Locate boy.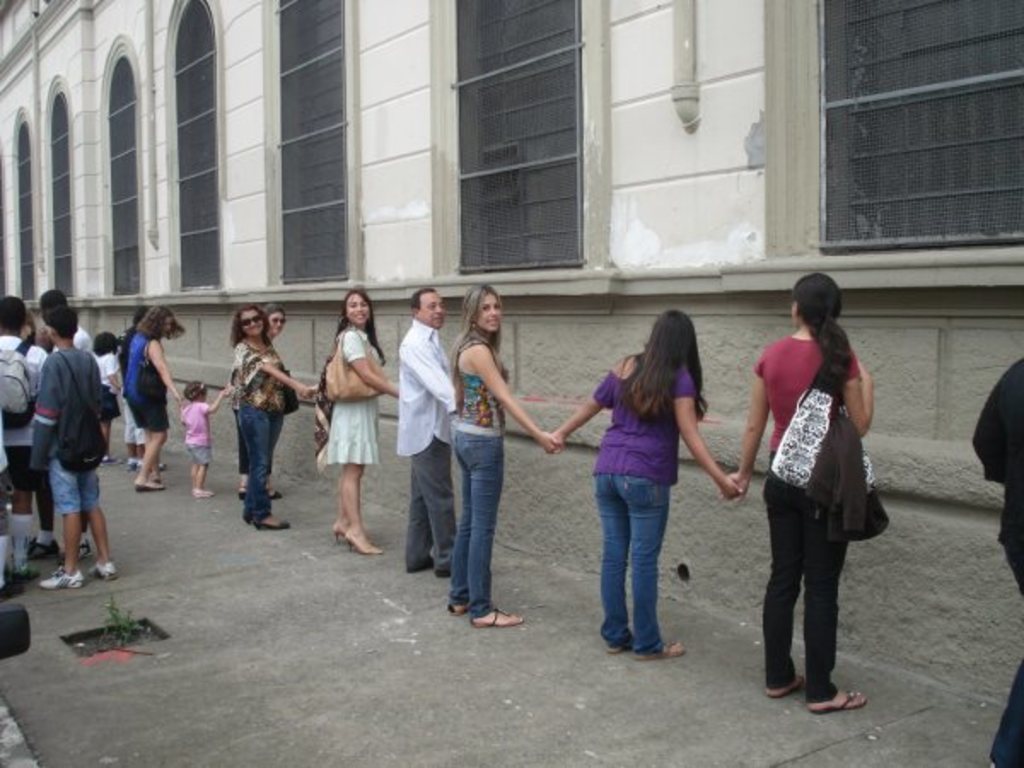
Bounding box: bbox(20, 307, 109, 599).
